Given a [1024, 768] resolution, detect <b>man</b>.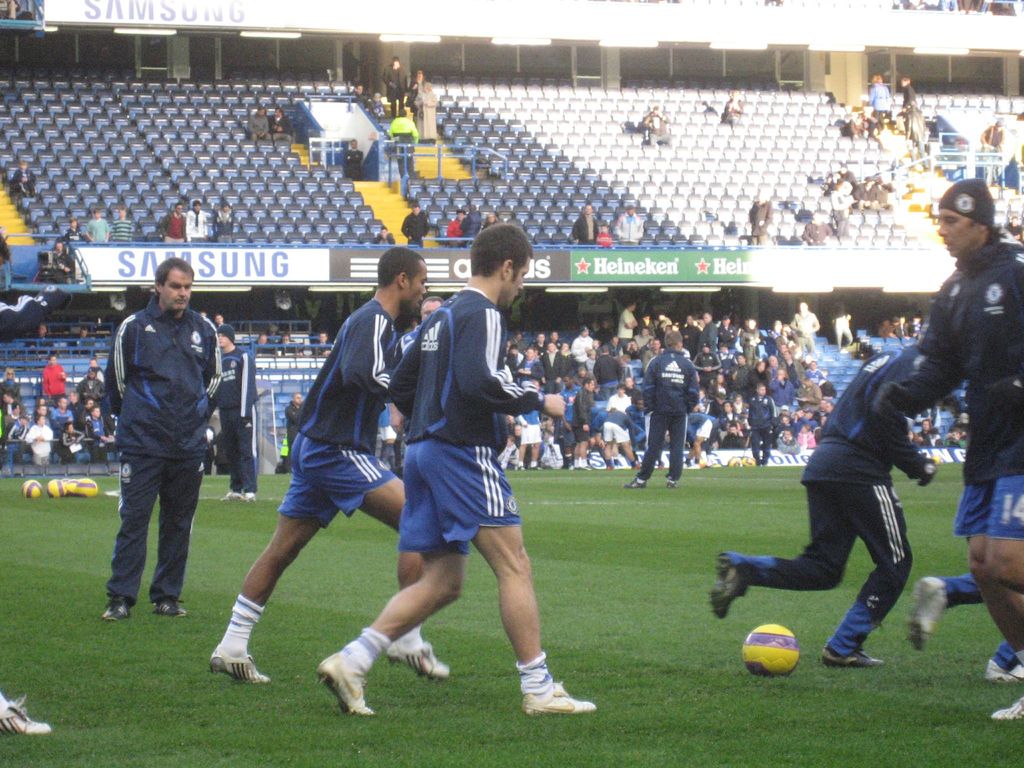
<bbox>609, 203, 646, 244</bbox>.
